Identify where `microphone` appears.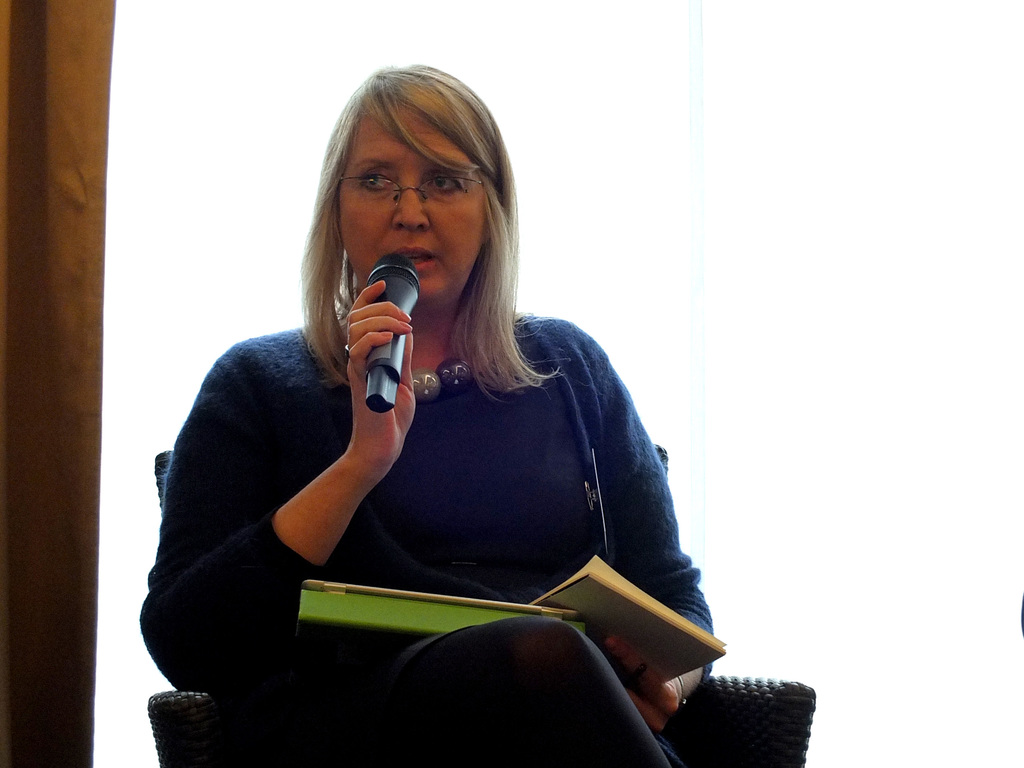
Appears at {"x1": 348, "y1": 250, "x2": 427, "y2": 414}.
